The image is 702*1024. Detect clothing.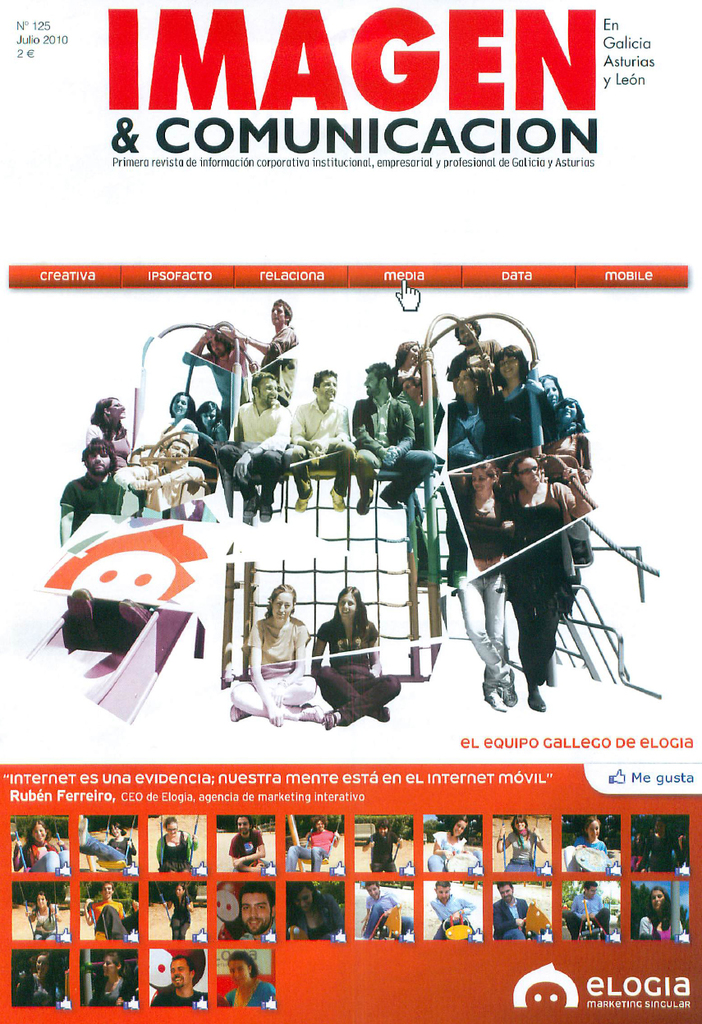
Detection: [162, 842, 188, 857].
